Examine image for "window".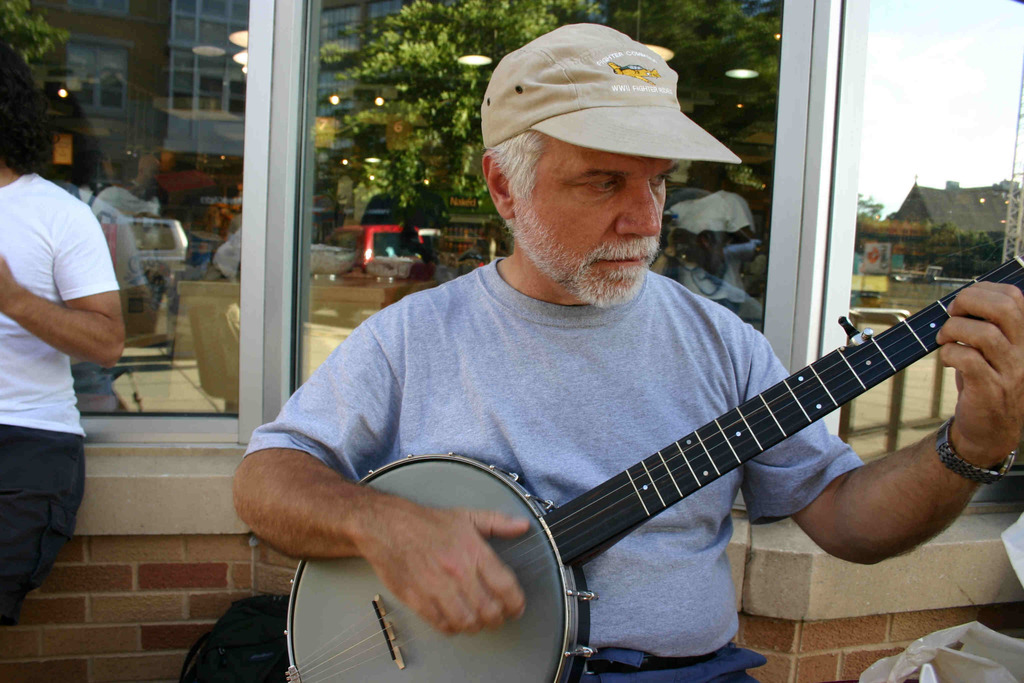
Examination result: 0/0/837/516.
